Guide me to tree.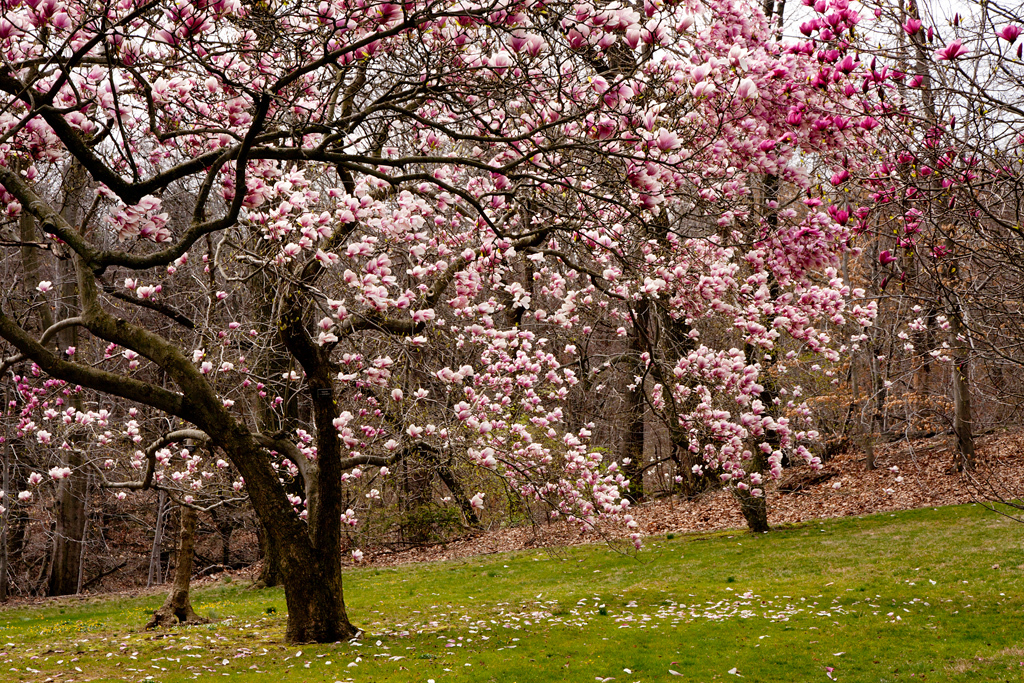
Guidance: [854,0,1023,474].
